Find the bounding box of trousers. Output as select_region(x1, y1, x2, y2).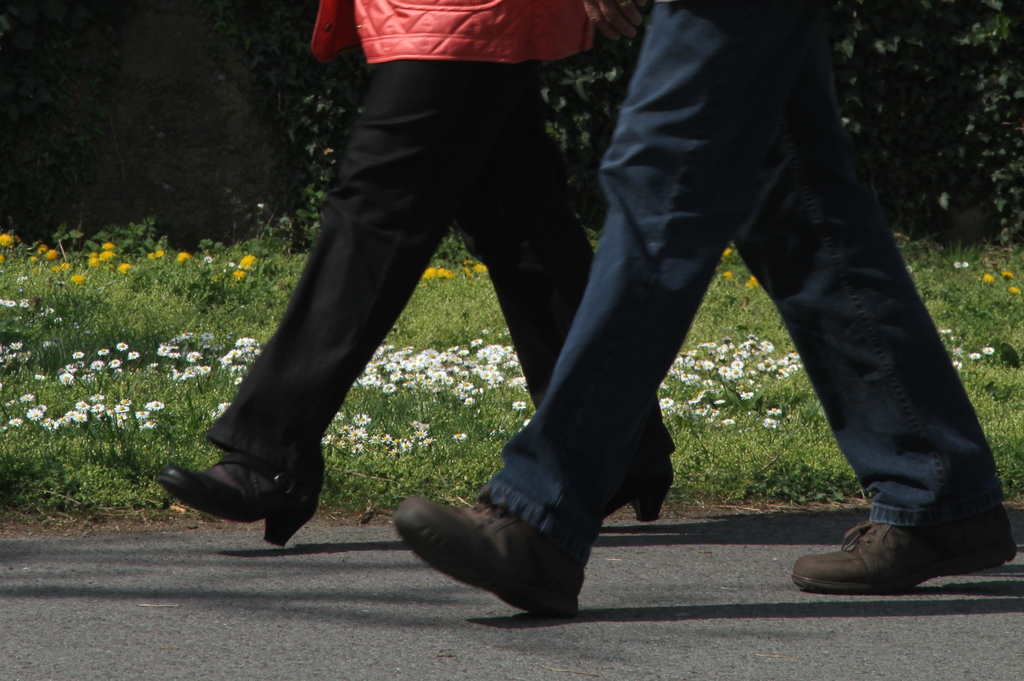
select_region(199, 53, 676, 483).
